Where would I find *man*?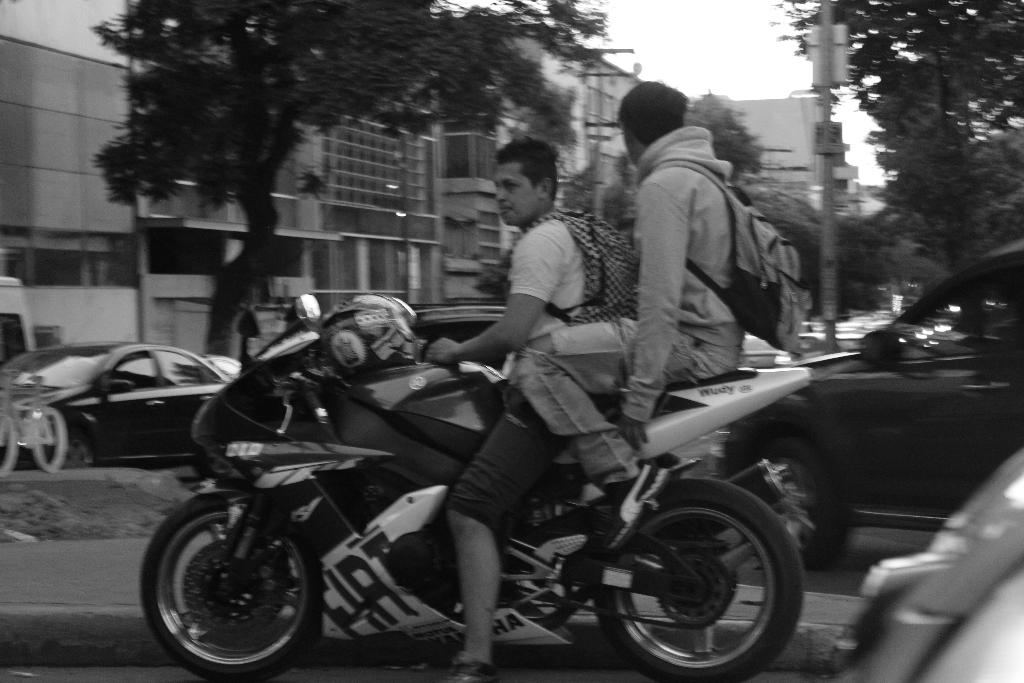
At 431/132/643/682.
